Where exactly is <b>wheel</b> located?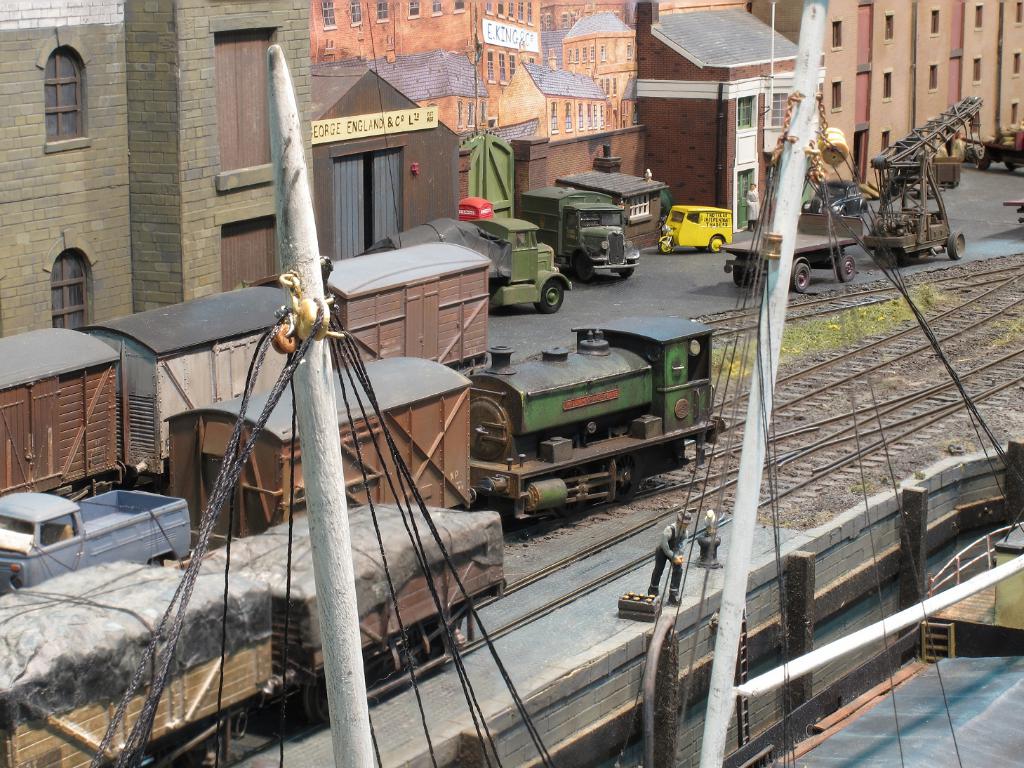
Its bounding box is {"x1": 711, "y1": 235, "x2": 726, "y2": 253}.
